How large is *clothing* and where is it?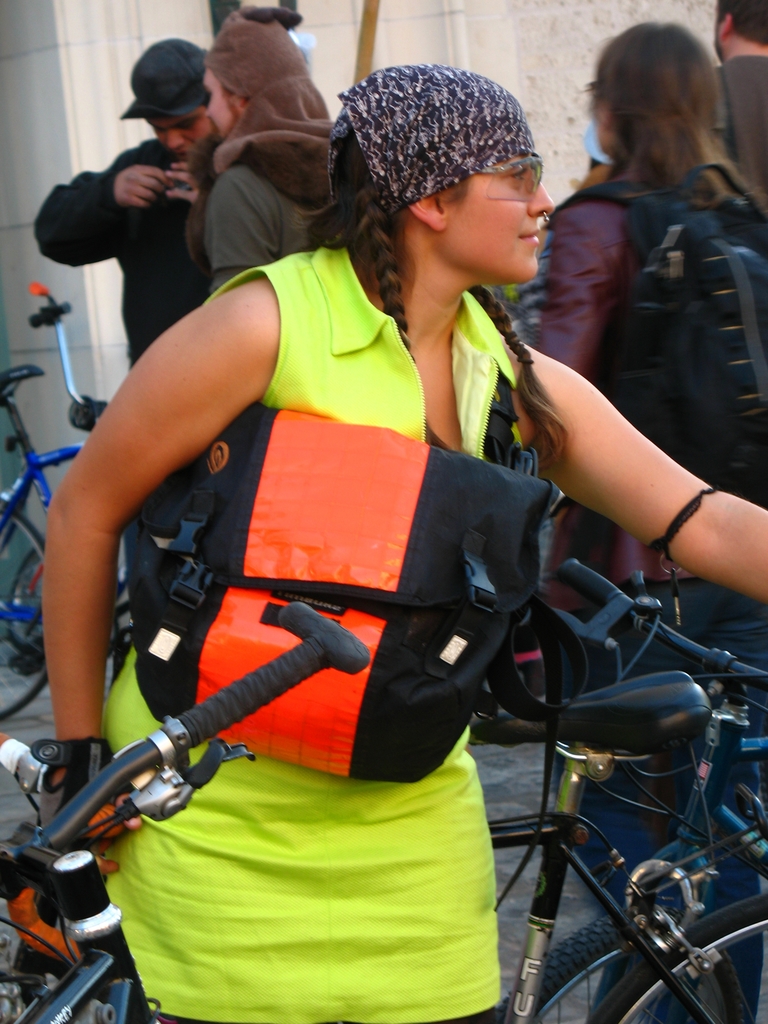
Bounding box: {"left": 91, "top": 241, "right": 523, "bottom": 1023}.
